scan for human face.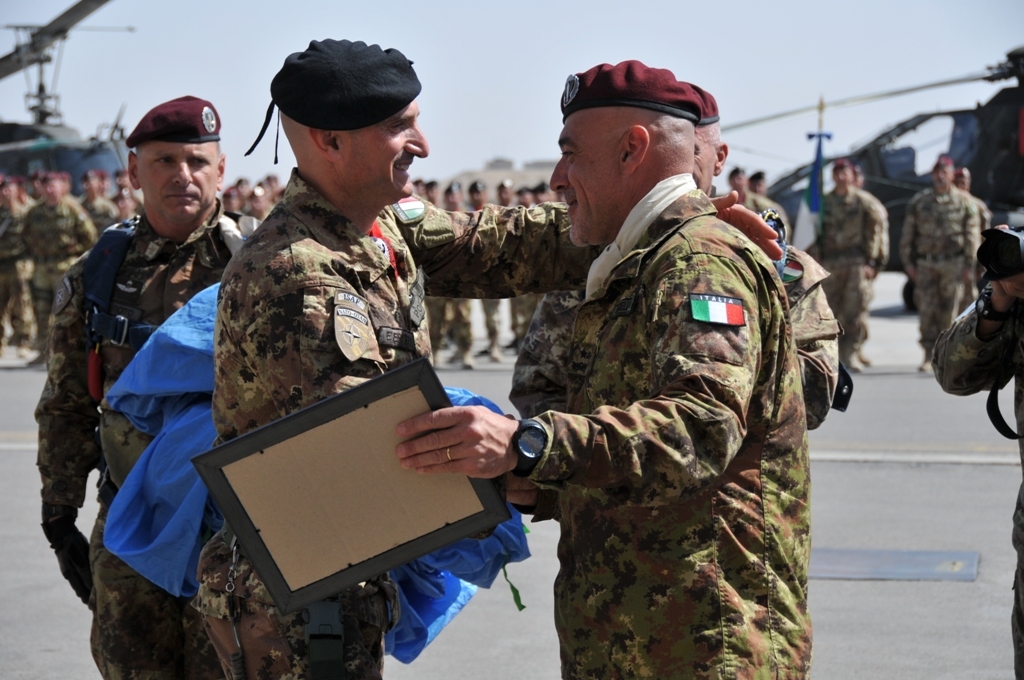
Scan result: 136 134 221 222.
